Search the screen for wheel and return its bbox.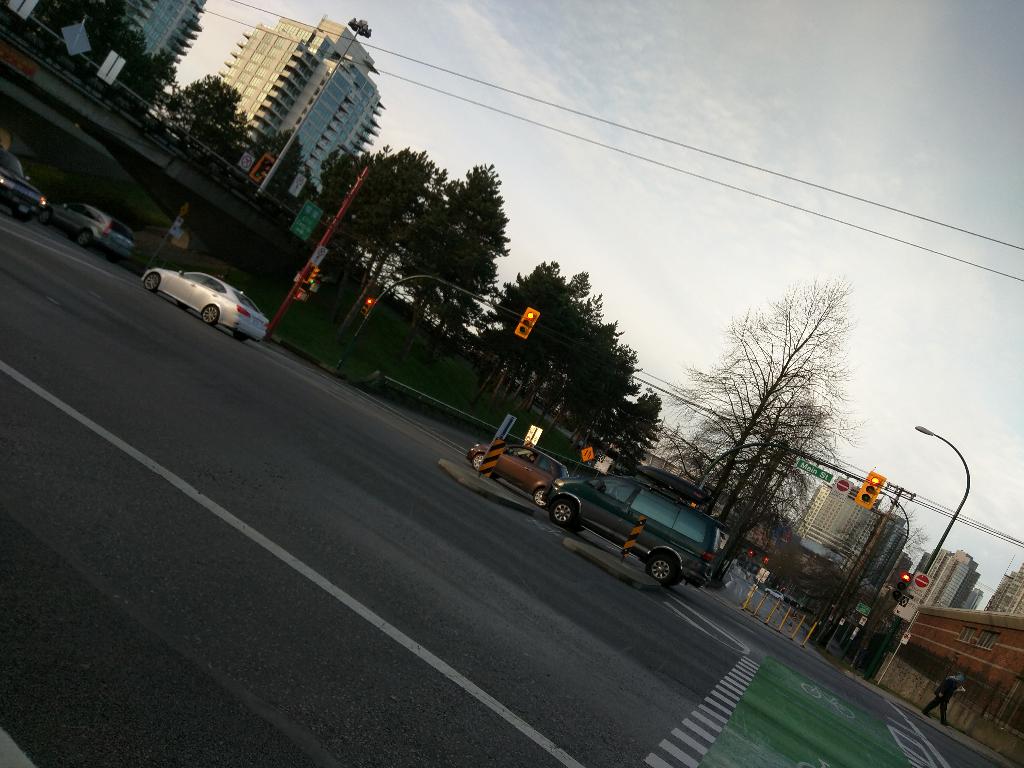
Found: 38/209/54/223.
